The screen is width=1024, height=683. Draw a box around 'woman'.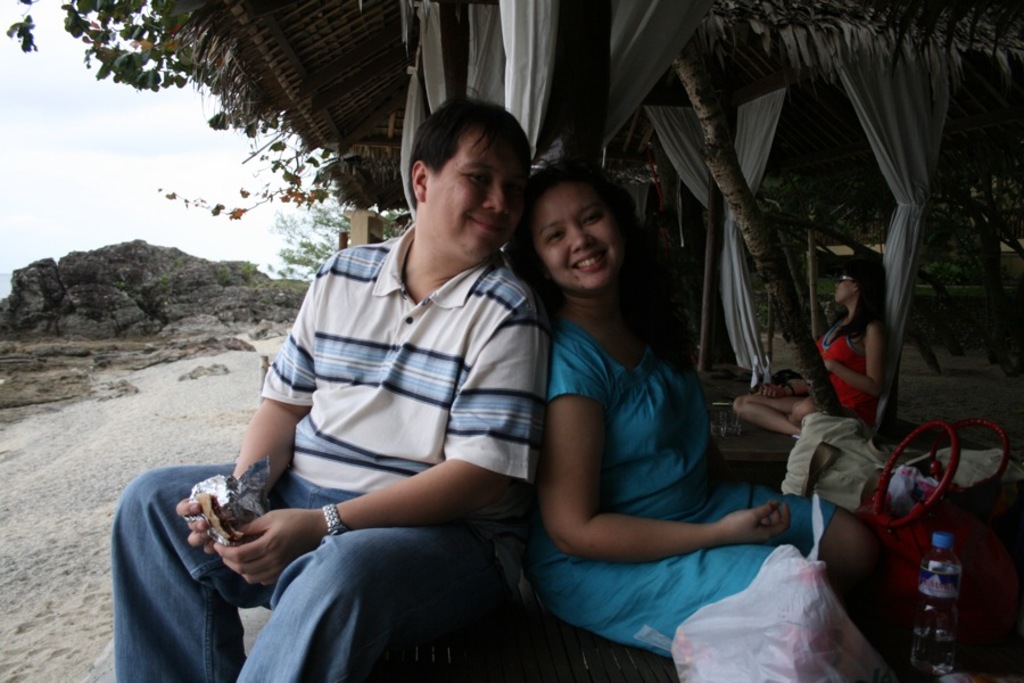
{"x1": 734, "y1": 257, "x2": 889, "y2": 437}.
